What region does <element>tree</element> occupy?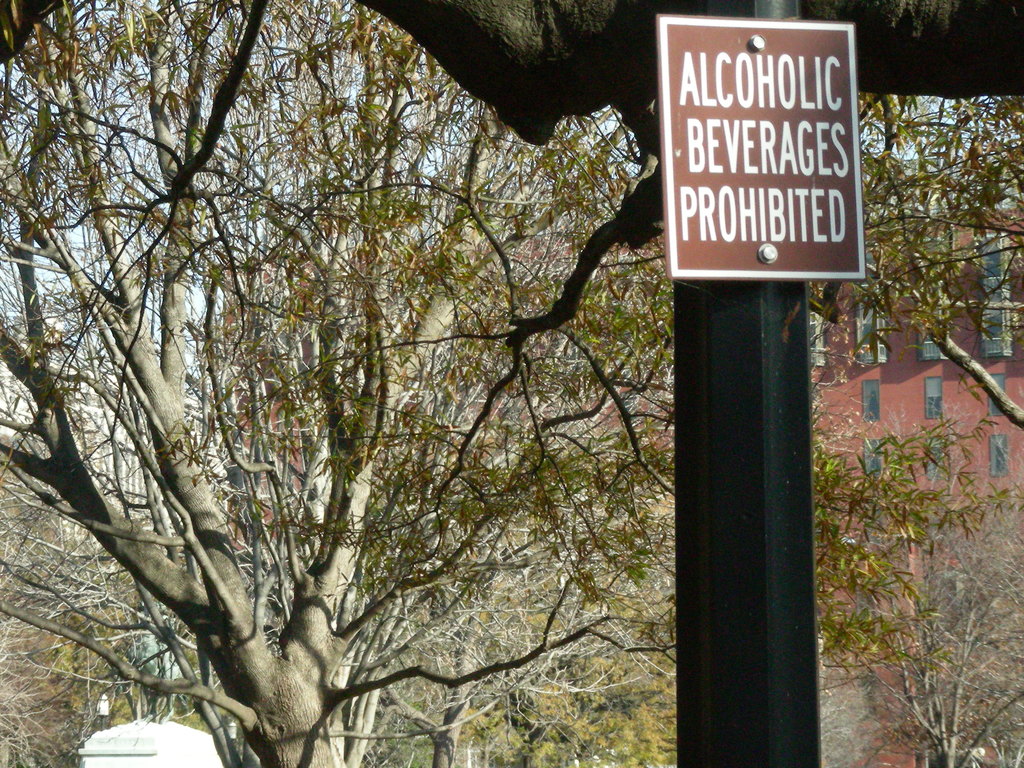
bbox(42, 0, 715, 767).
